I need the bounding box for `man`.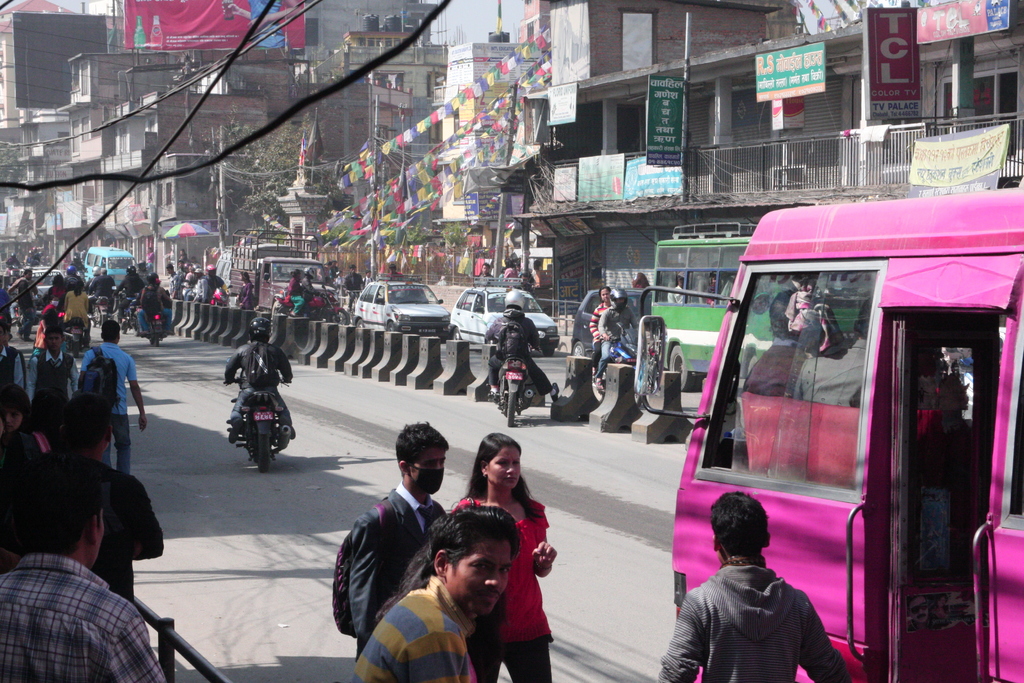
Here it is: rect(793, 298, 874, 406).
